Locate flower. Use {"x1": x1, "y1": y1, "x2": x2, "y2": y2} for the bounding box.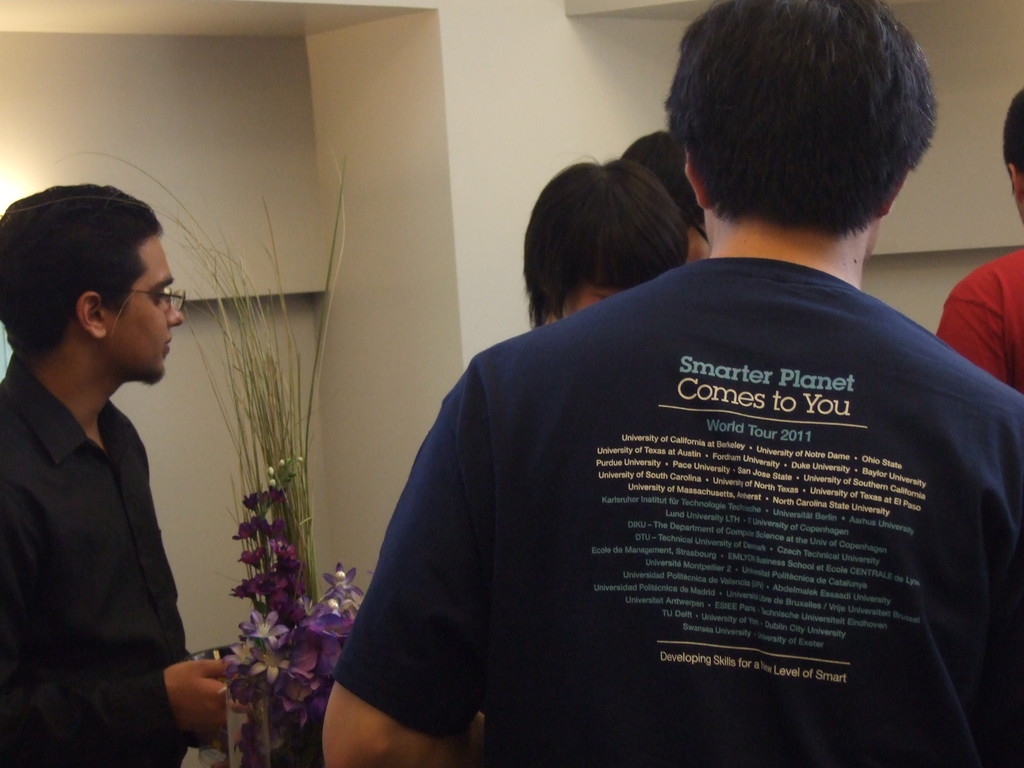
{"x1": 231, "y1": 515, "x2": 292, "y2": 544}.
